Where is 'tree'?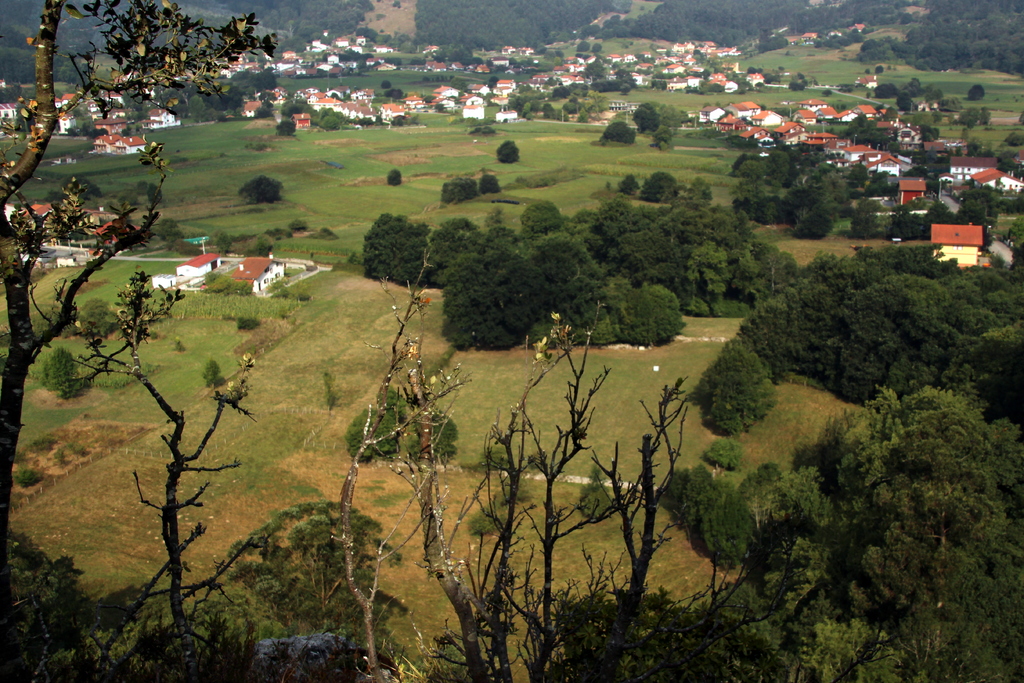
{"left": 545, "top": 76, "right": 564, "bottom": 86}.
